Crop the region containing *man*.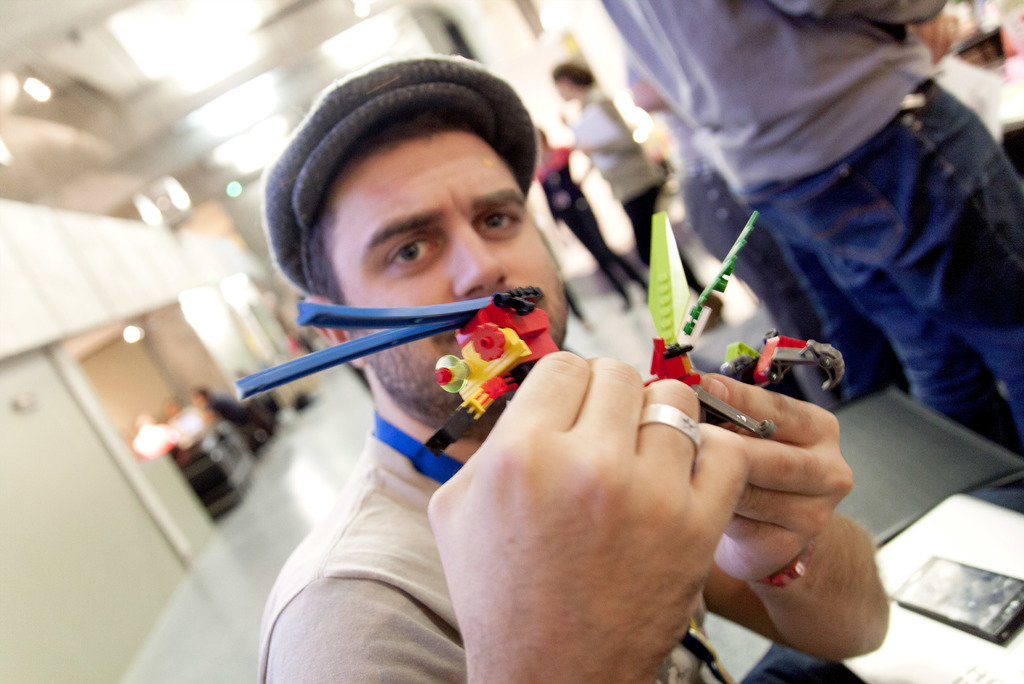
Crop region: (204,199,918,683).
